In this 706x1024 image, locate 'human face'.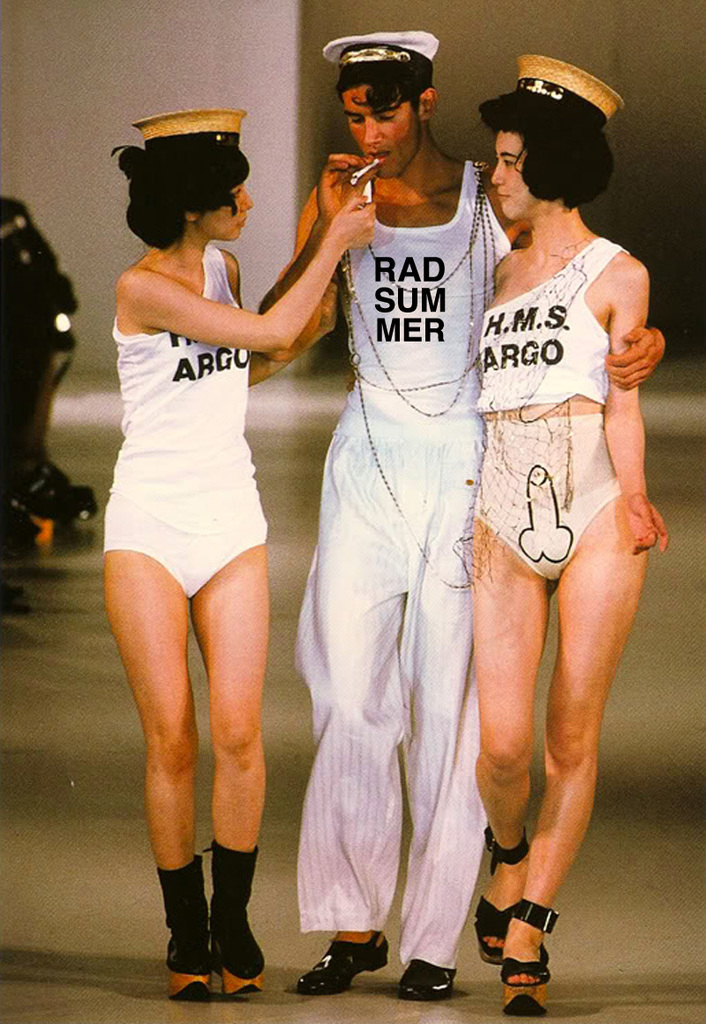
Bounding box: x1=342 y1=90 x2=423 y2=173.
